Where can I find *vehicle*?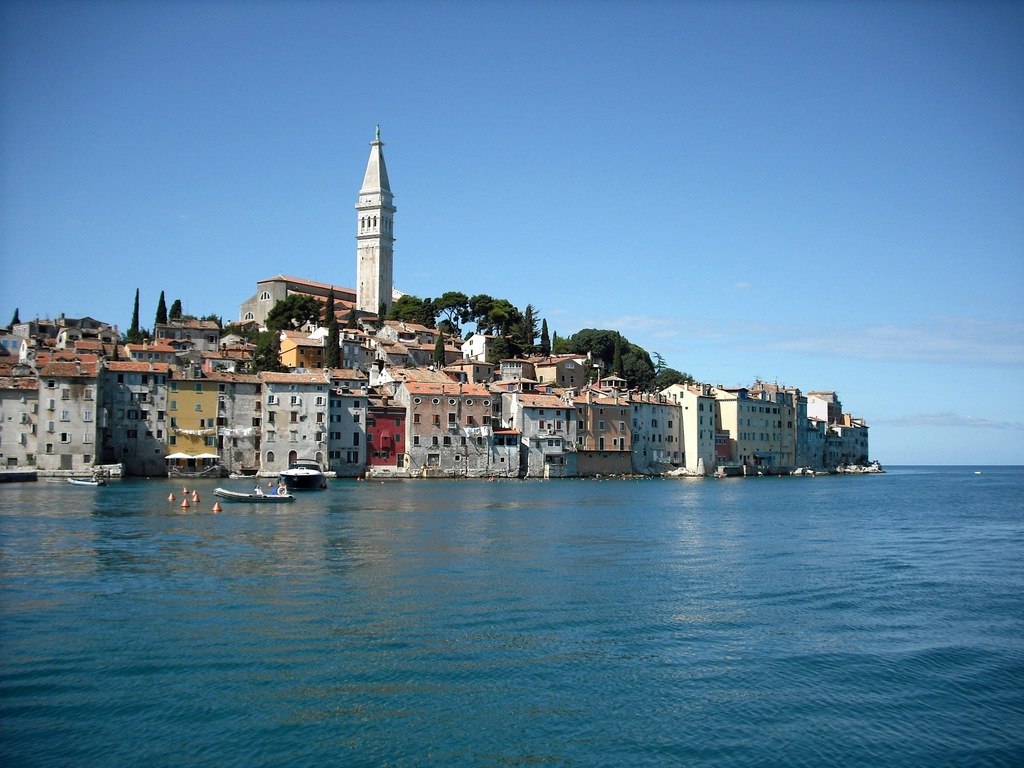
You can find it at {"left": 207, "top": 470, "right": 299, "bottom": 514}.
